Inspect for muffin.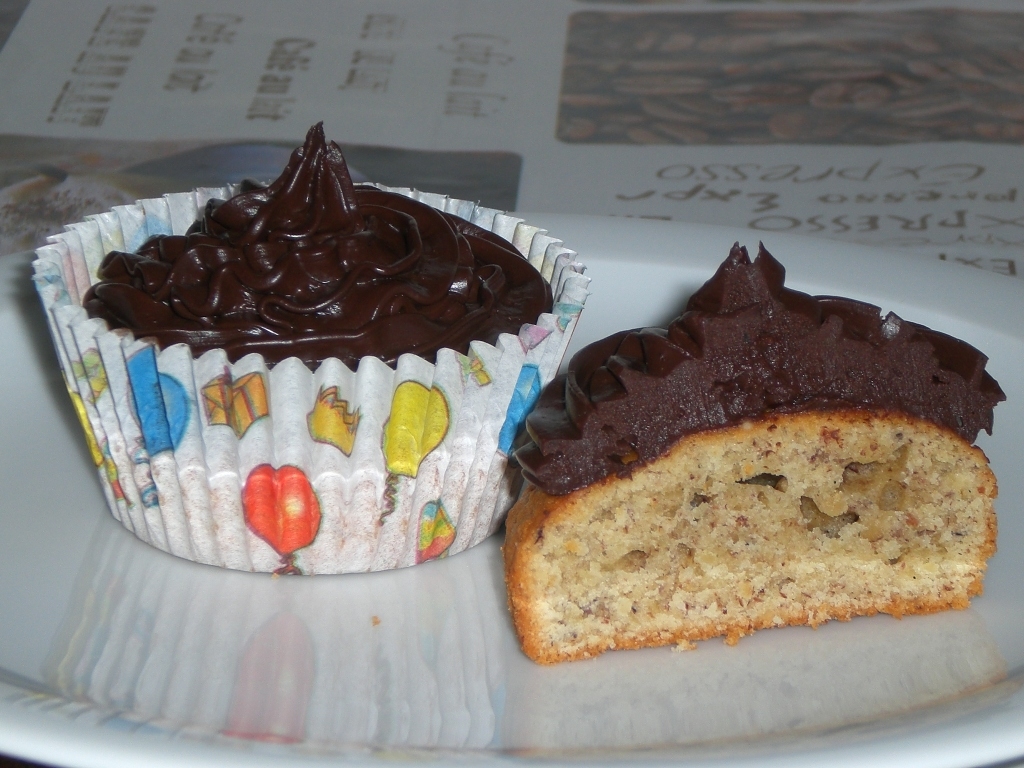
Inspection: x1=26, y1=114, x2=591, y2=576.
